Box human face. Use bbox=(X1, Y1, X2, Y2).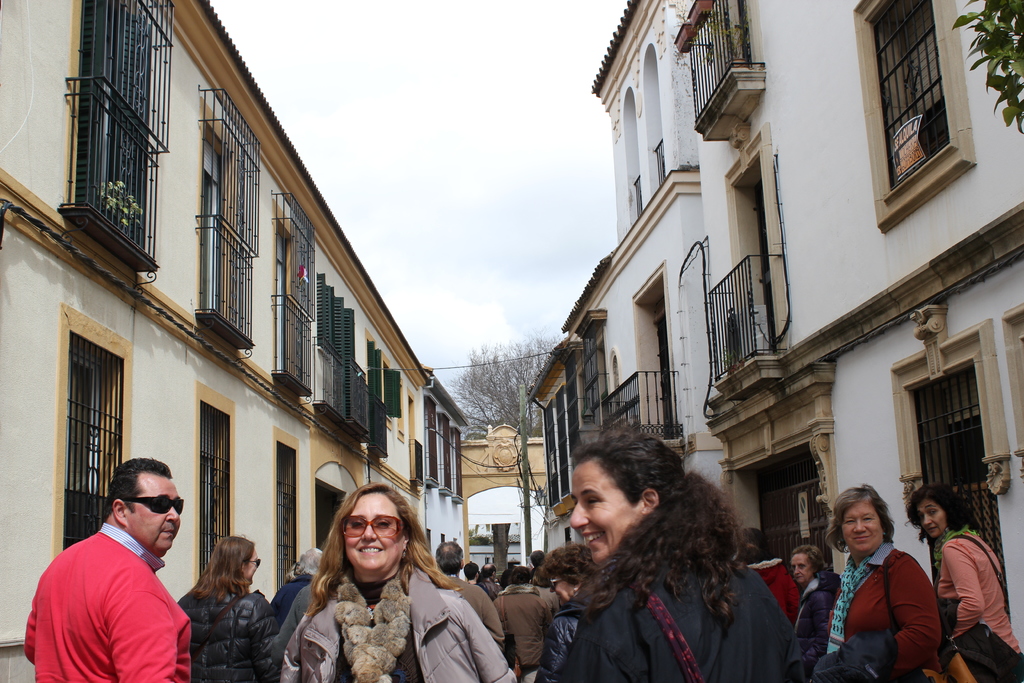
bbox=(794, 553, 810, 582).
